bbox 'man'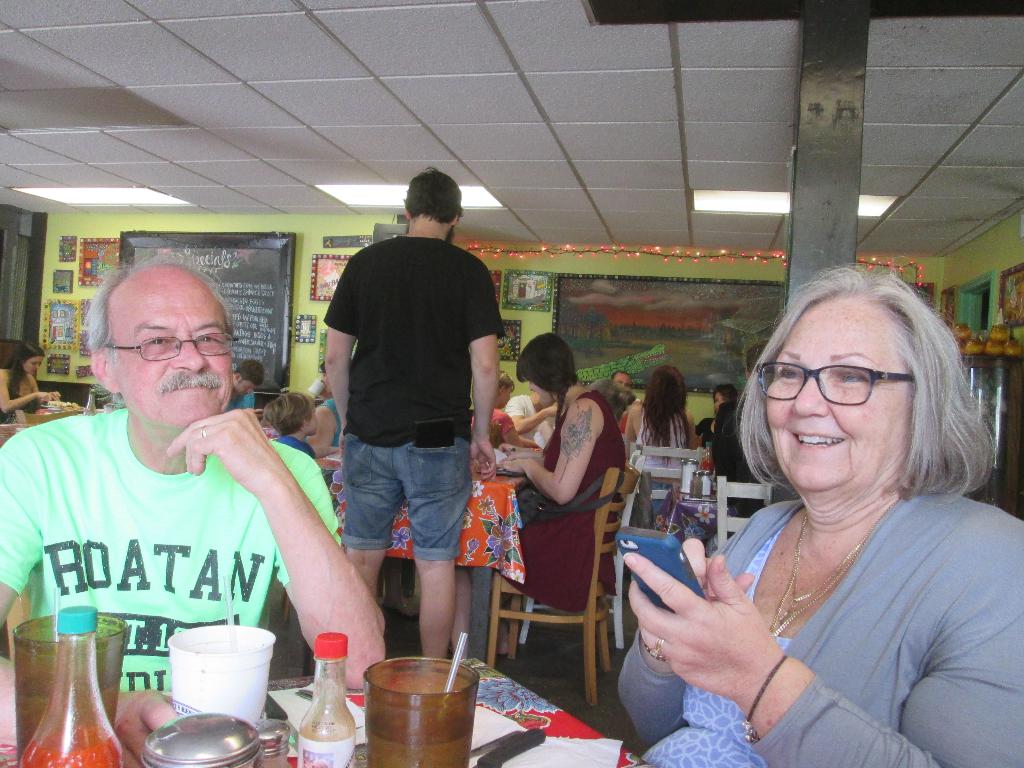
left=221, top=356, right=268, bottom=417
